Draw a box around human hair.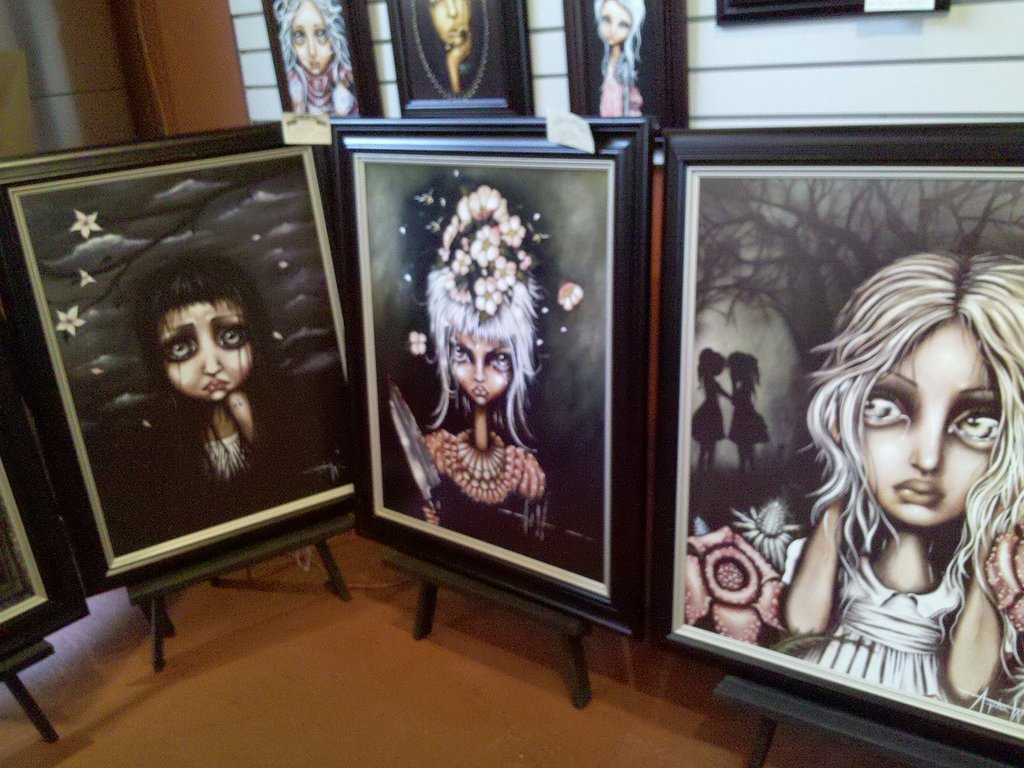
(142,256,286,414).
